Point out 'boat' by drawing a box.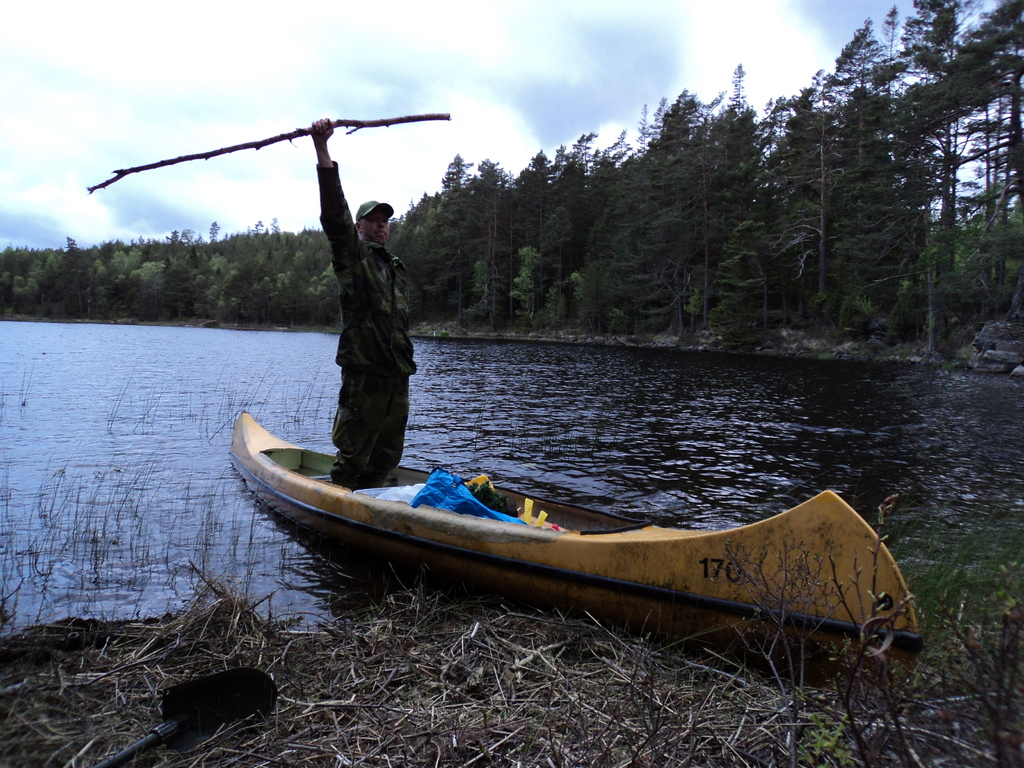
detection(195, 401, 957, 668).
